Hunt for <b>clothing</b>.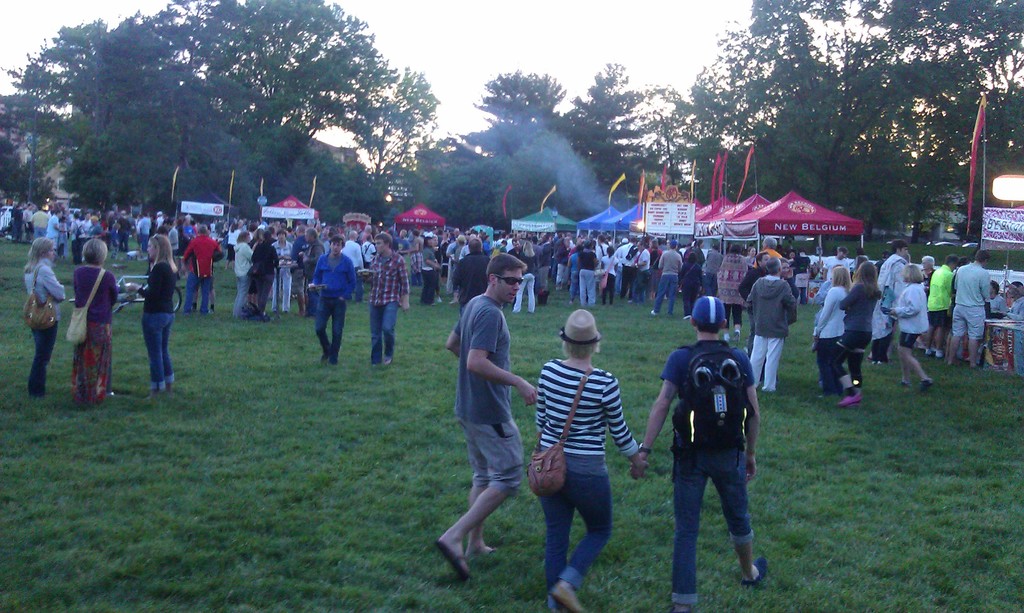
Hunted down at Rect(183, 235, 229, 309).
